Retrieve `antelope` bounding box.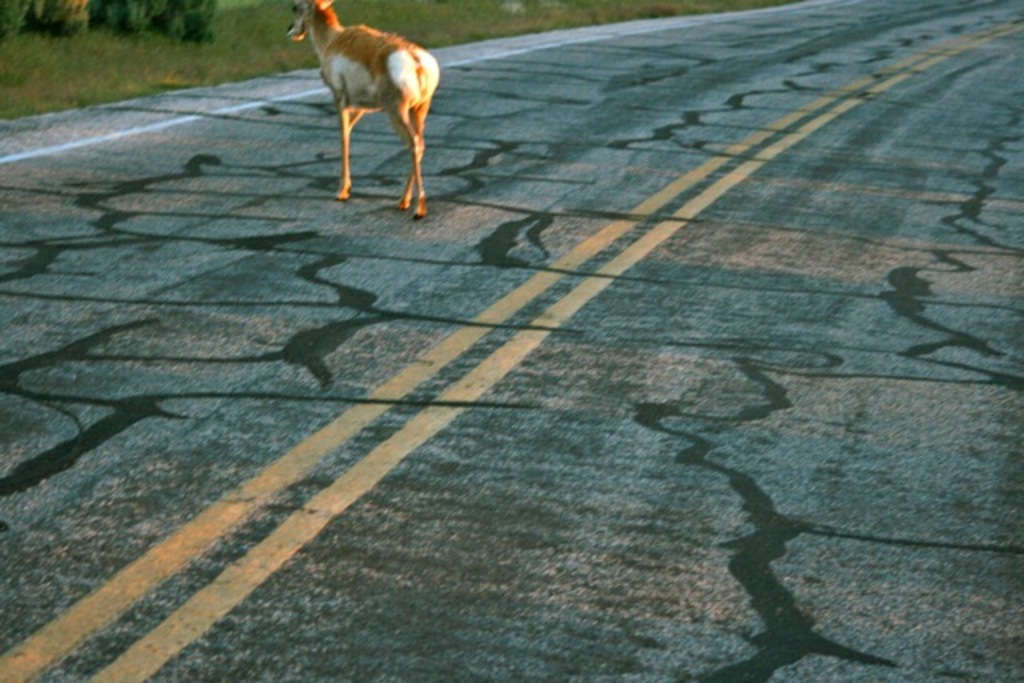
Bounding box: detection(282, 0, 440, 214).
